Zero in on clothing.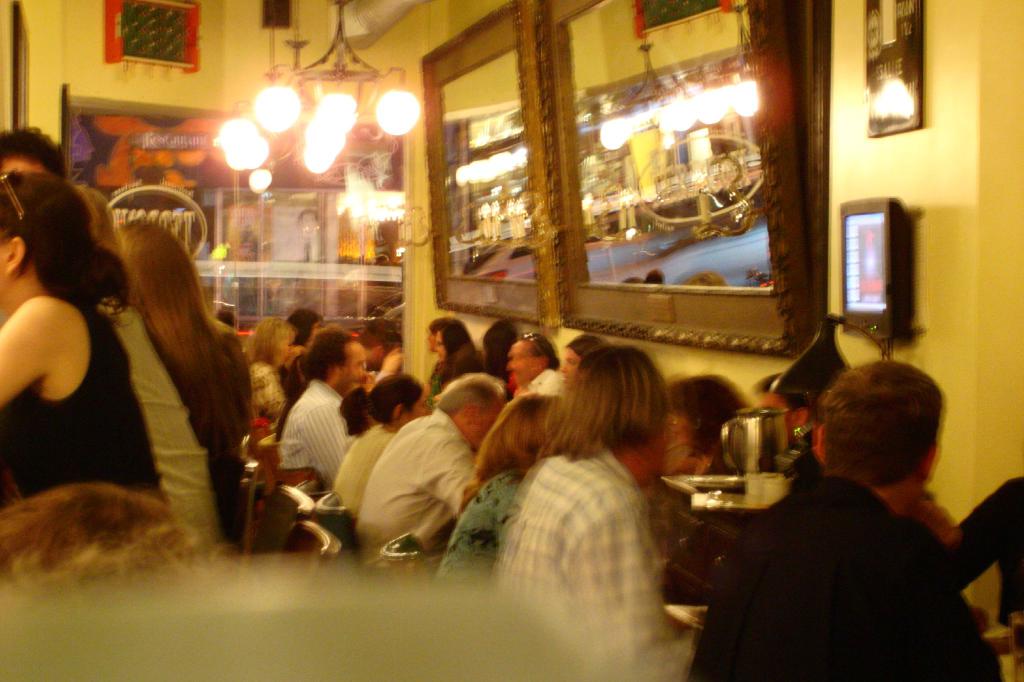
Zeroed in: 97, 296, 243, 553.
